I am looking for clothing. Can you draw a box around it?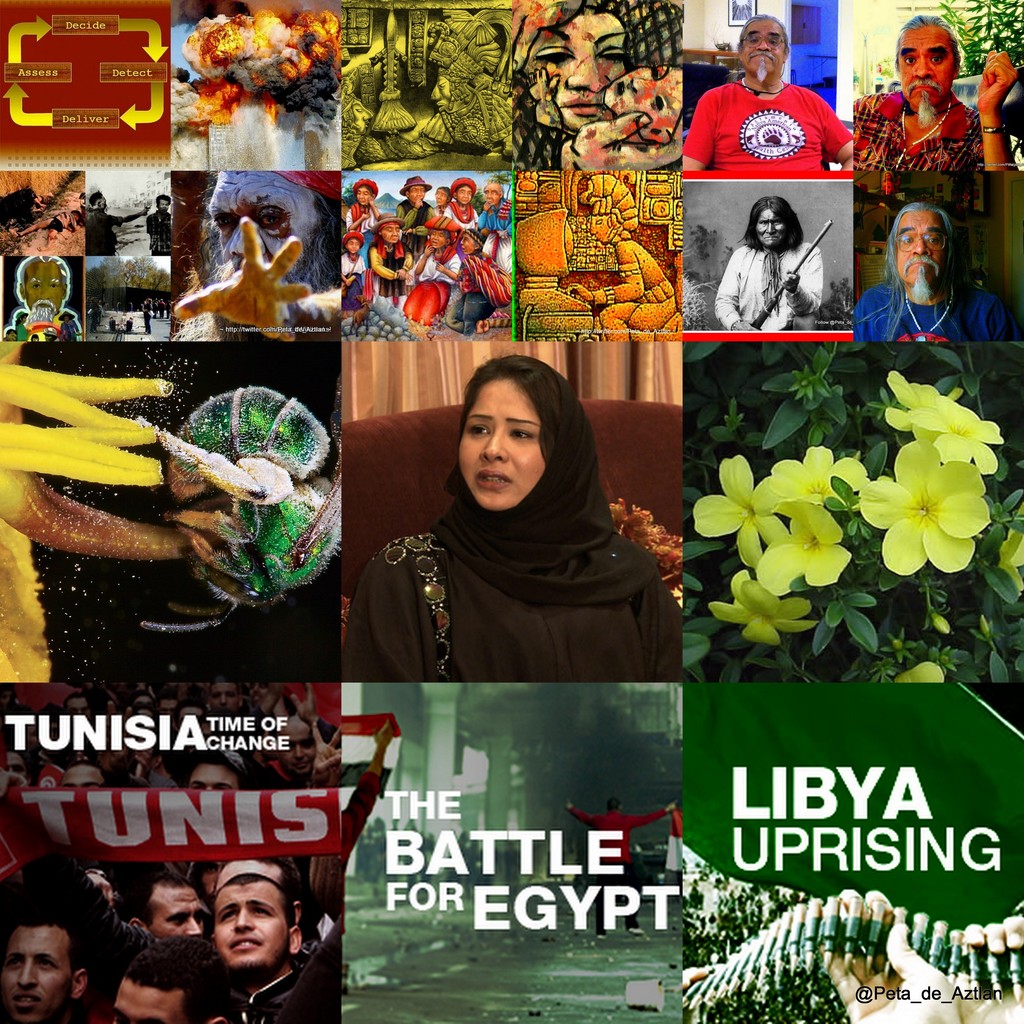
Sure, the bounding box is 465,202,502,239.
